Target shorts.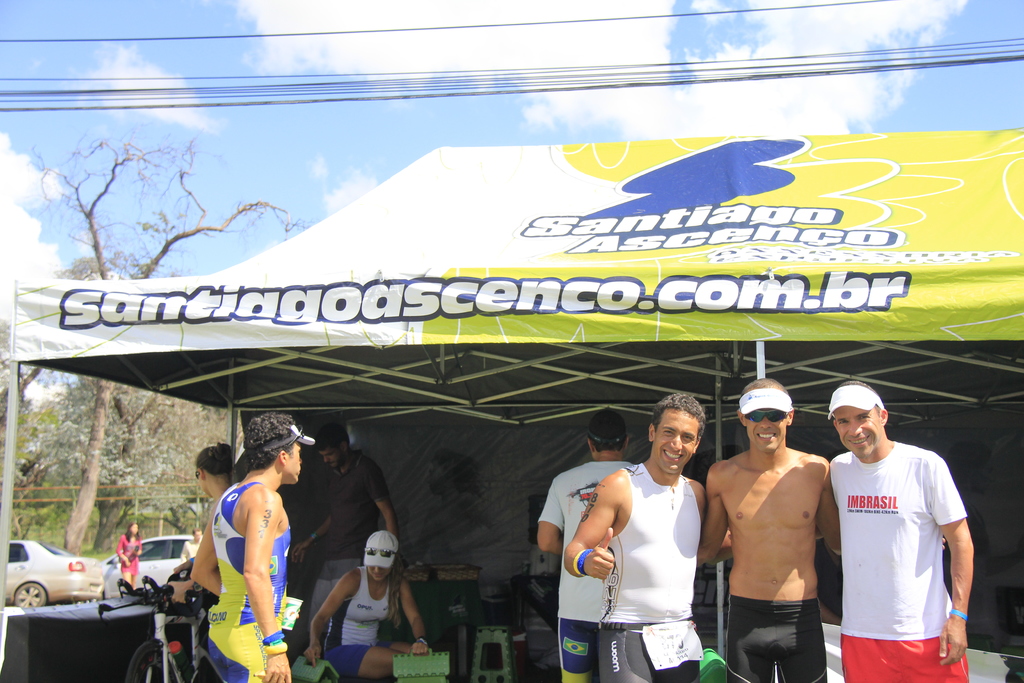
Target region: x1=207, y1=626, x2=270, y2=682.
